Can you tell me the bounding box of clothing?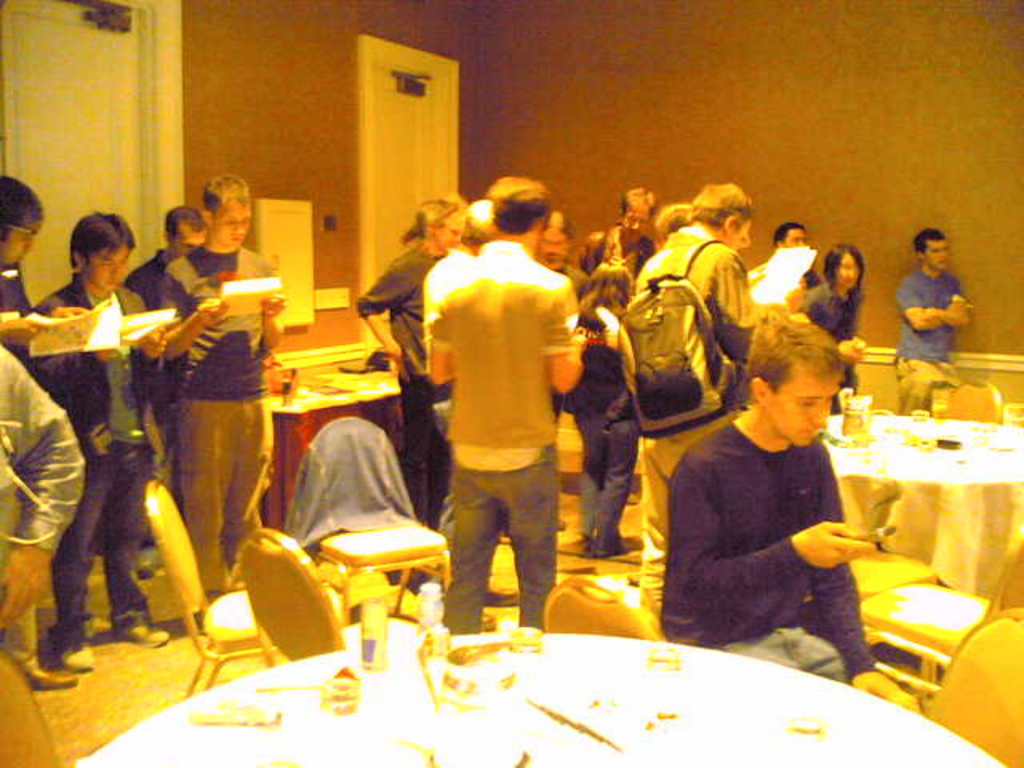
171:250:286:600.
